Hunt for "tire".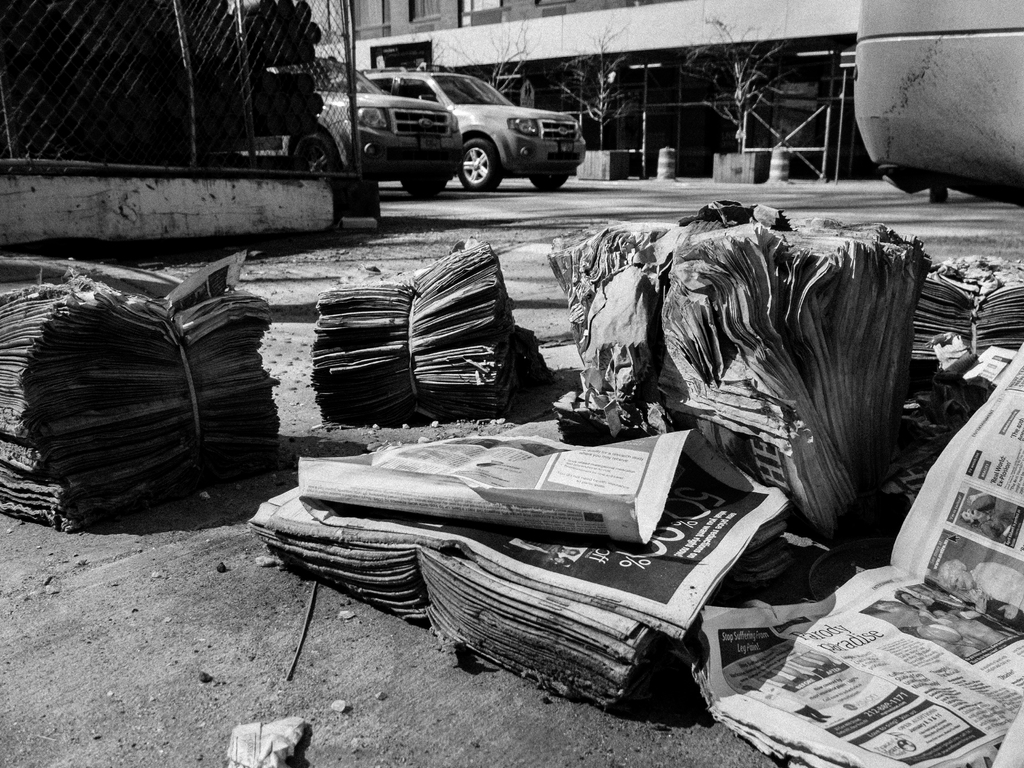
Hunted down at <region>528, 175, 569, 191</region>.
